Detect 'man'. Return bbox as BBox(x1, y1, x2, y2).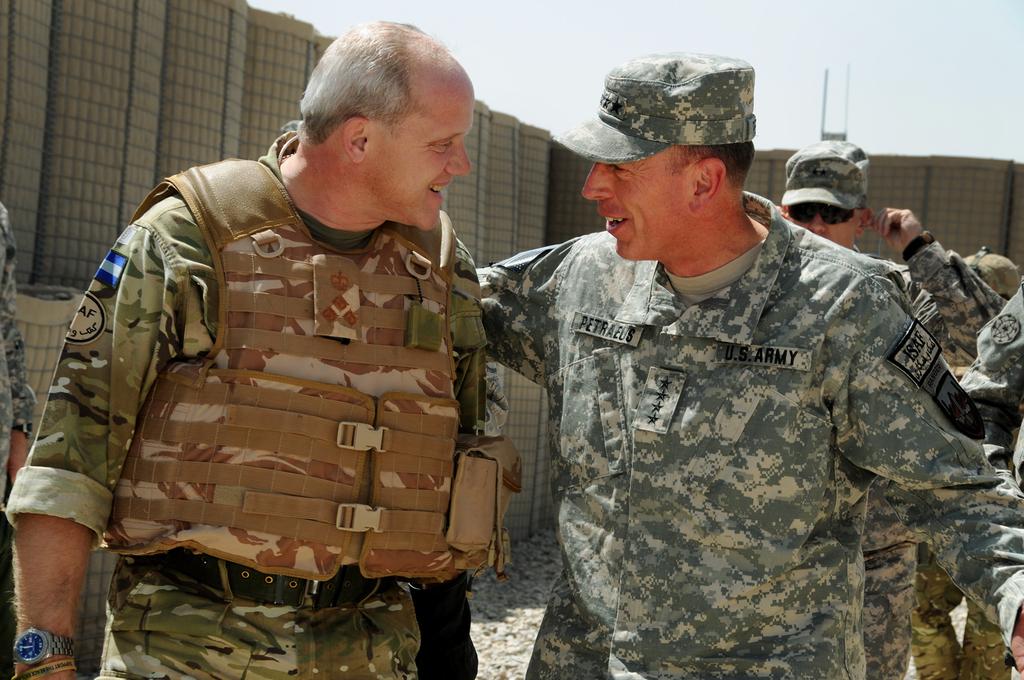
BBox(1, 195, 39, 679).
